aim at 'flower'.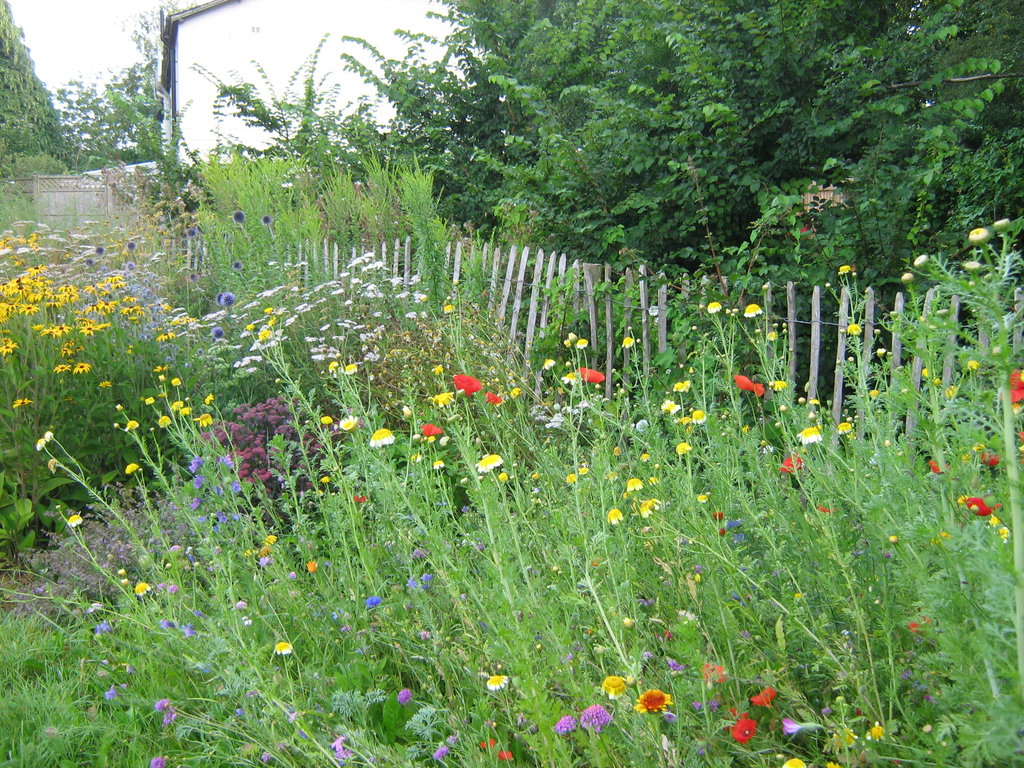
Aimed at {"x1": 616, "y1": 335, "x2": 637, "y2": 347}.
